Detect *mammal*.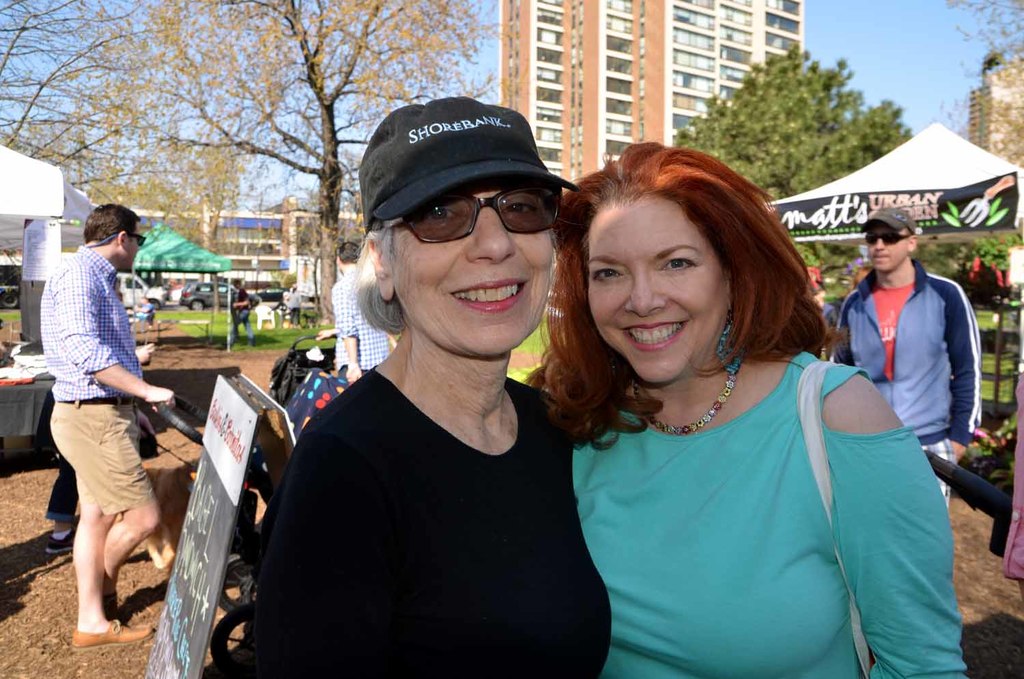
Detected at [x1=522, y1=139, x2=969, y2=678].
